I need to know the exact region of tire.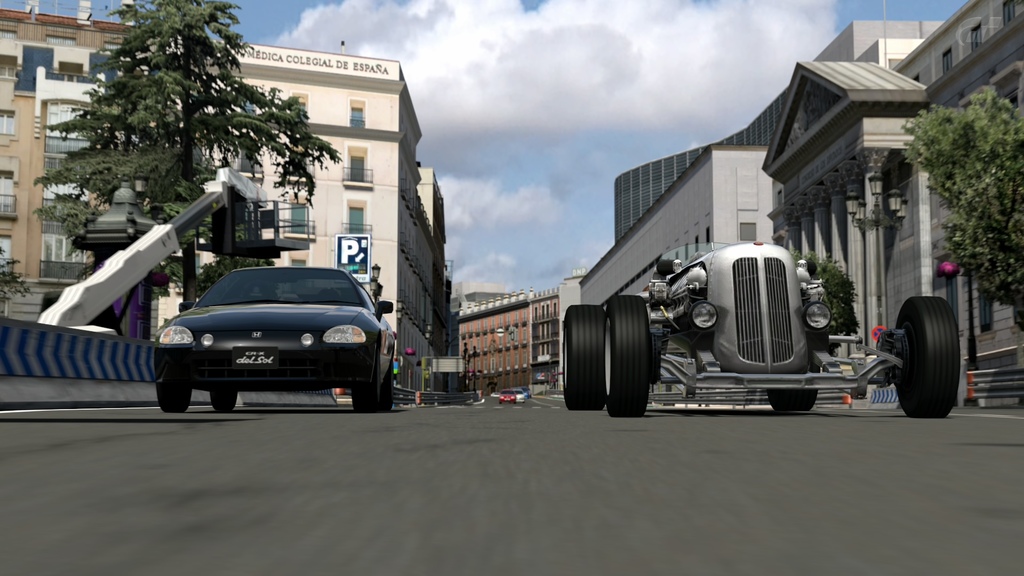
Region: (605, 296, 648, 416).
